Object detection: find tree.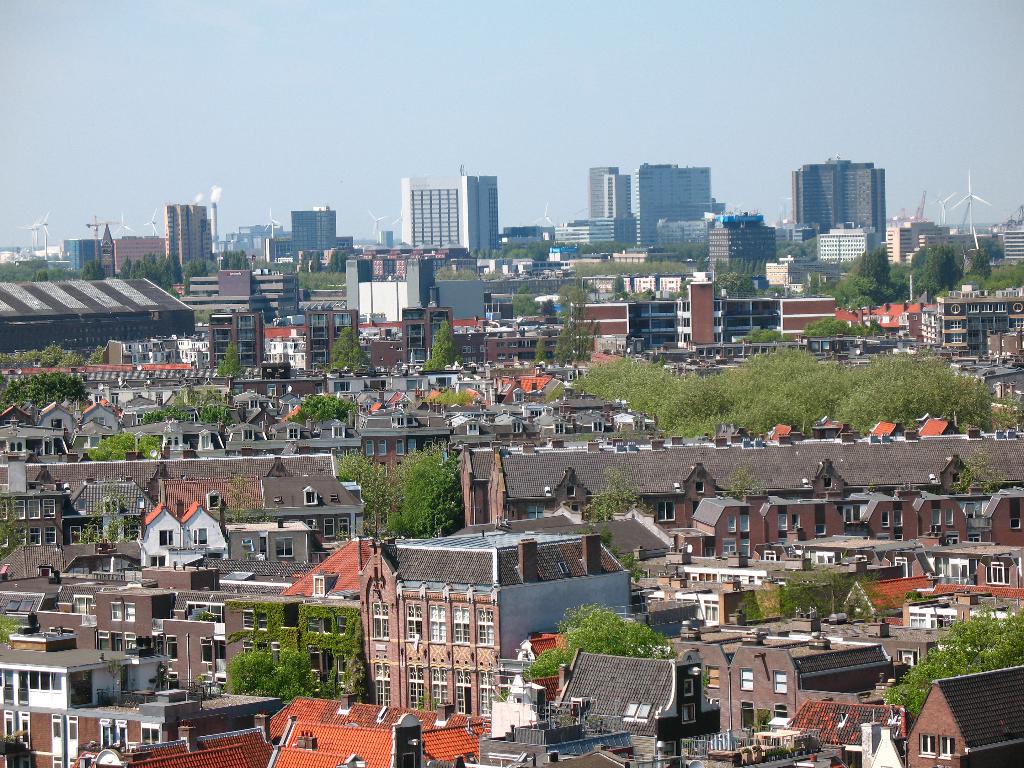
Rect(887, 606, 1023, 712).
